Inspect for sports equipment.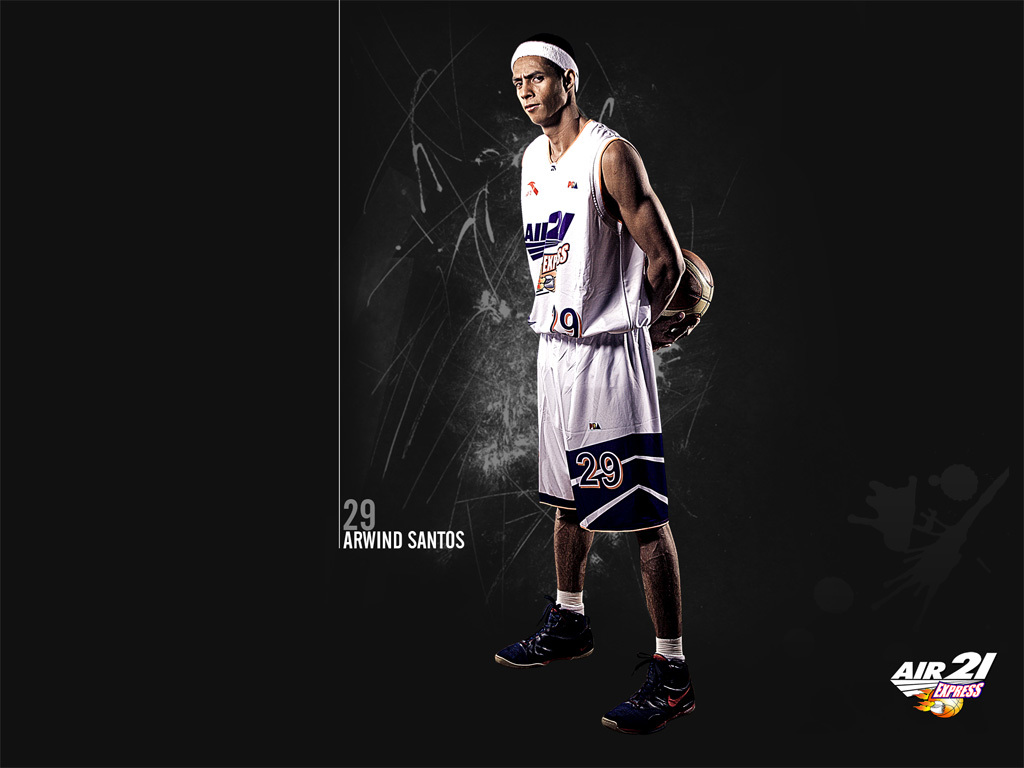
Inspection: (x1=642, y1=245, x2=718, y2=317).
